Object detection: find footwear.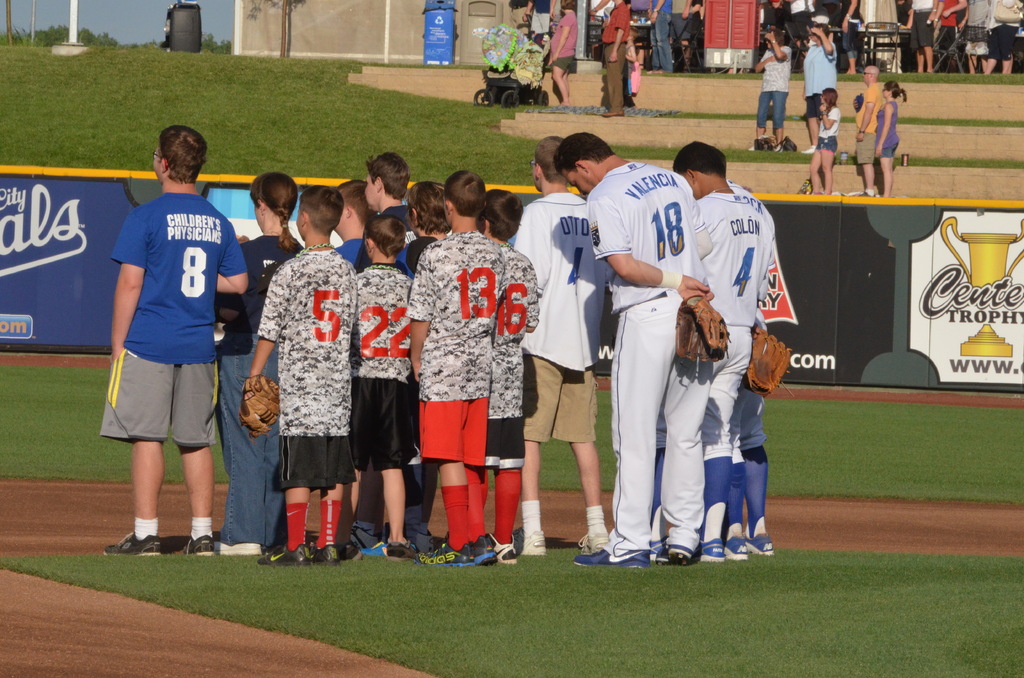
locate(518, 532, 547, 558).
